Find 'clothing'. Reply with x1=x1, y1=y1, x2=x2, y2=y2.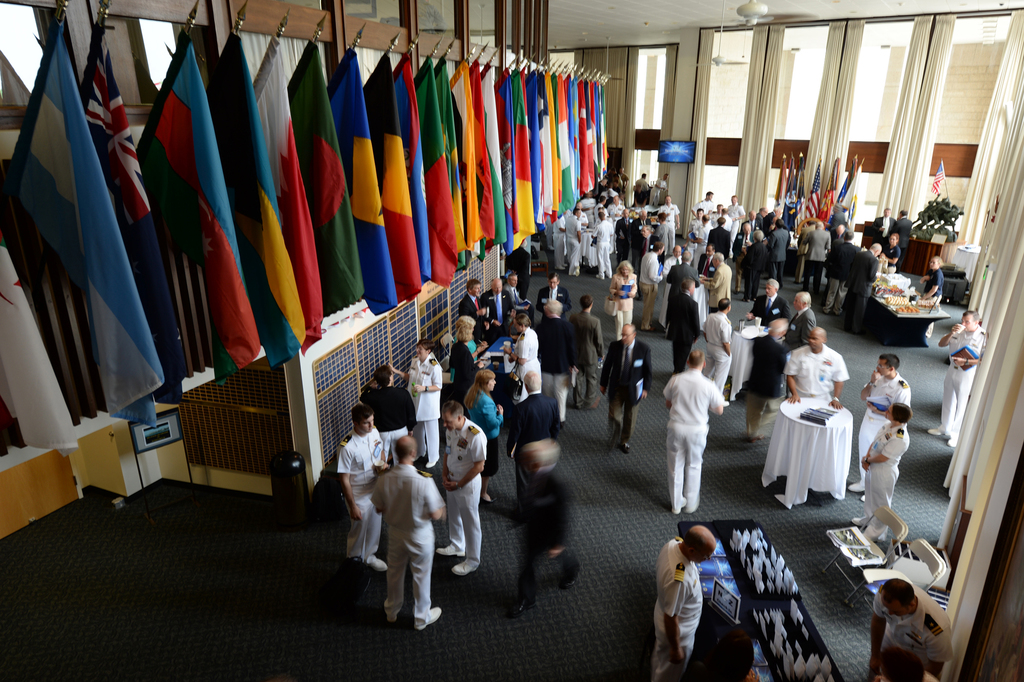
x1=403, y1=355, x2=442, y2=468.
